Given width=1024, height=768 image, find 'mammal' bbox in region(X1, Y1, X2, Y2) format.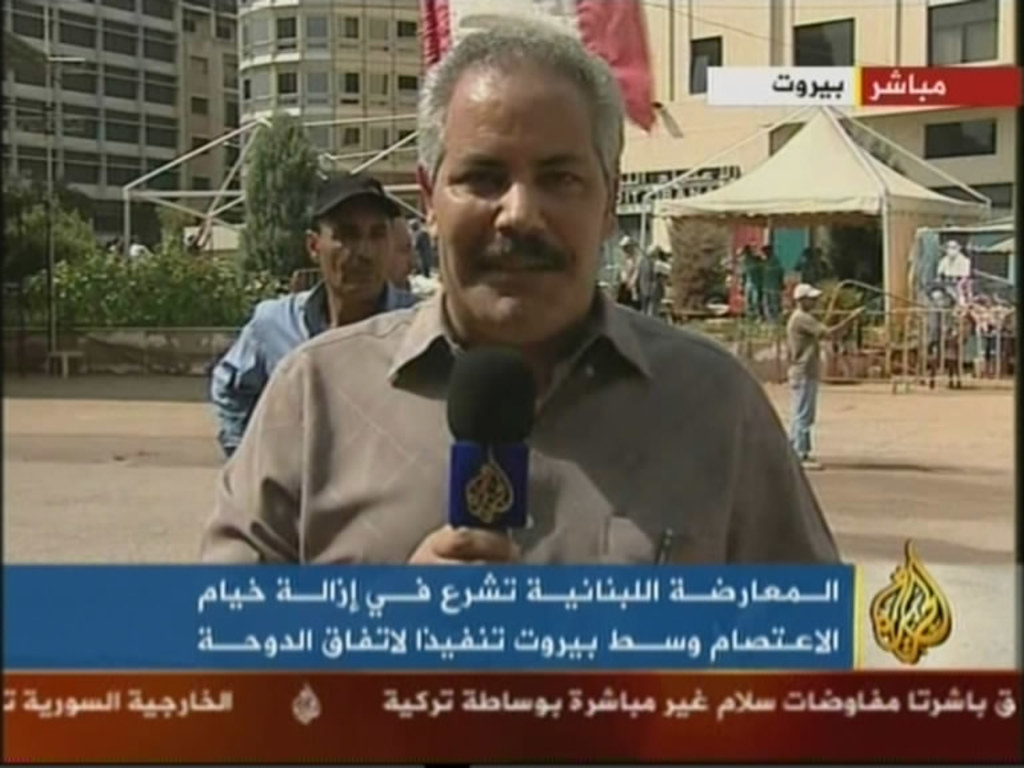
region(761, 245, 784, 323).
